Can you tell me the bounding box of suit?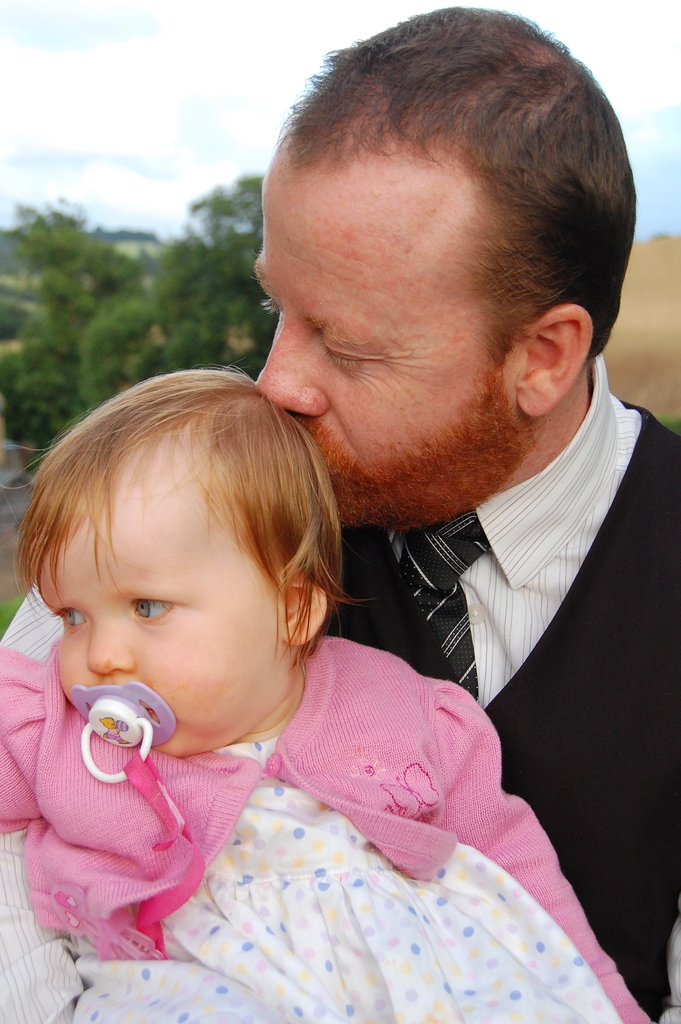
(0, 355, 680, 1023).
